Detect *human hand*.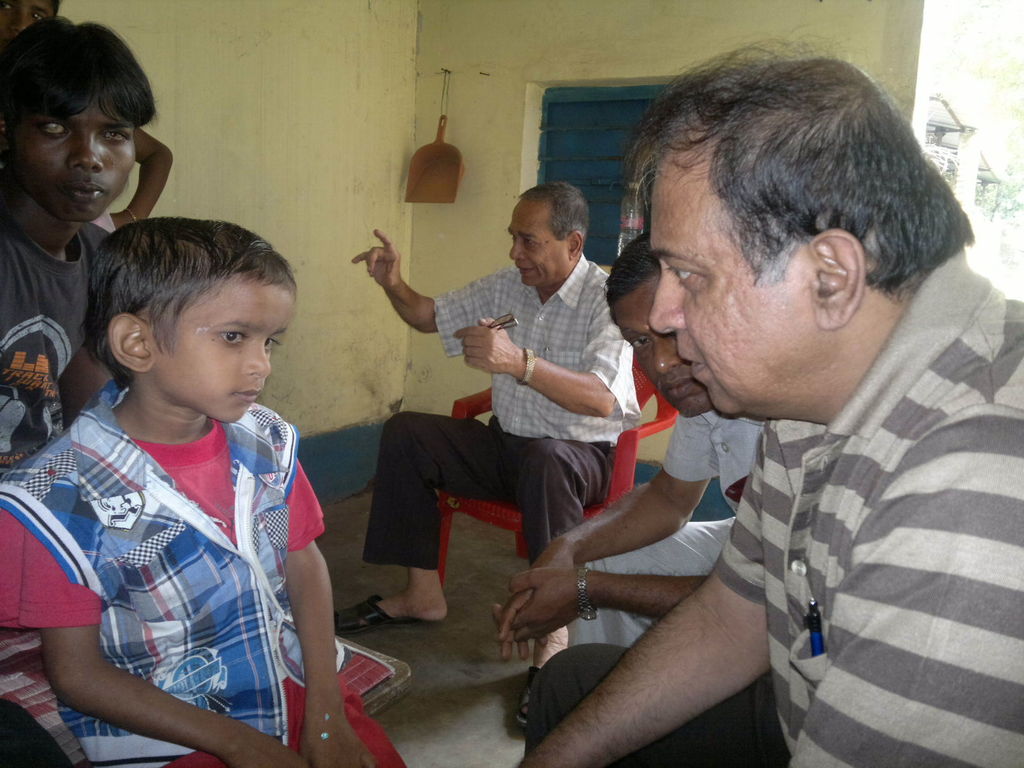
Detected at (106, 211, 131, 229).
